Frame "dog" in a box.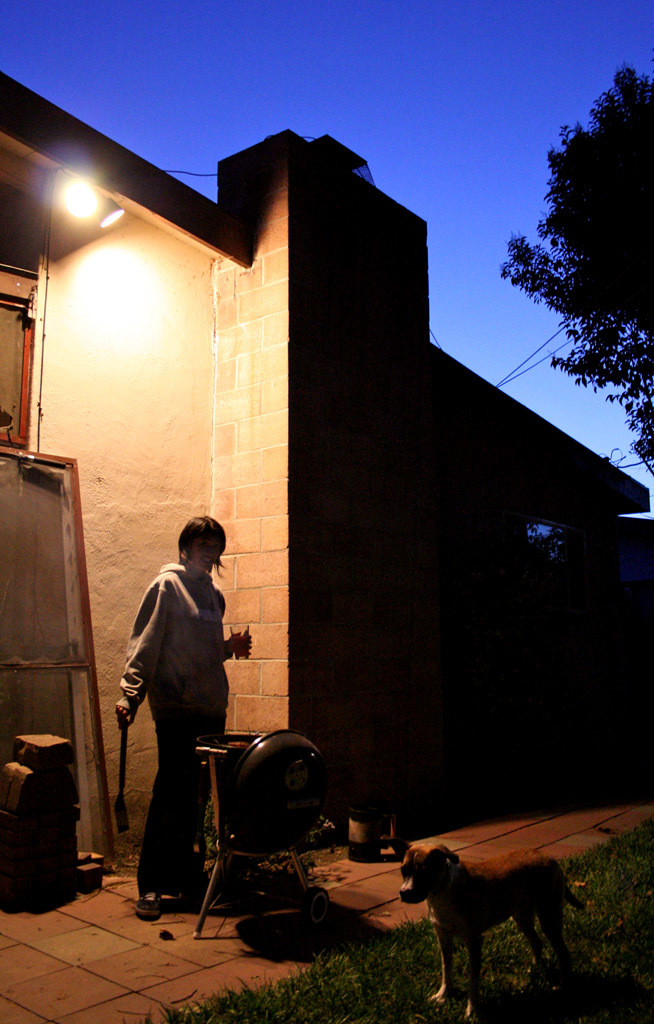
left=392, top=841, right=591, bottom=1023.
